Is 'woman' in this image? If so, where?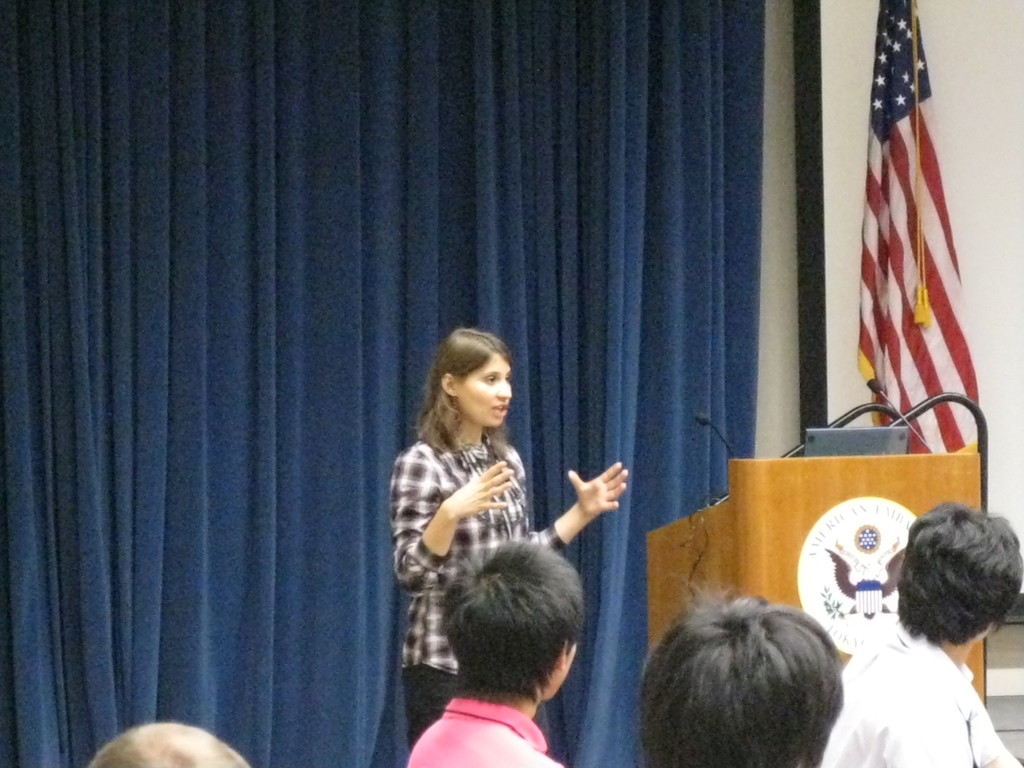
Yes, at <region>806, 518, 1023, 767</region>.
